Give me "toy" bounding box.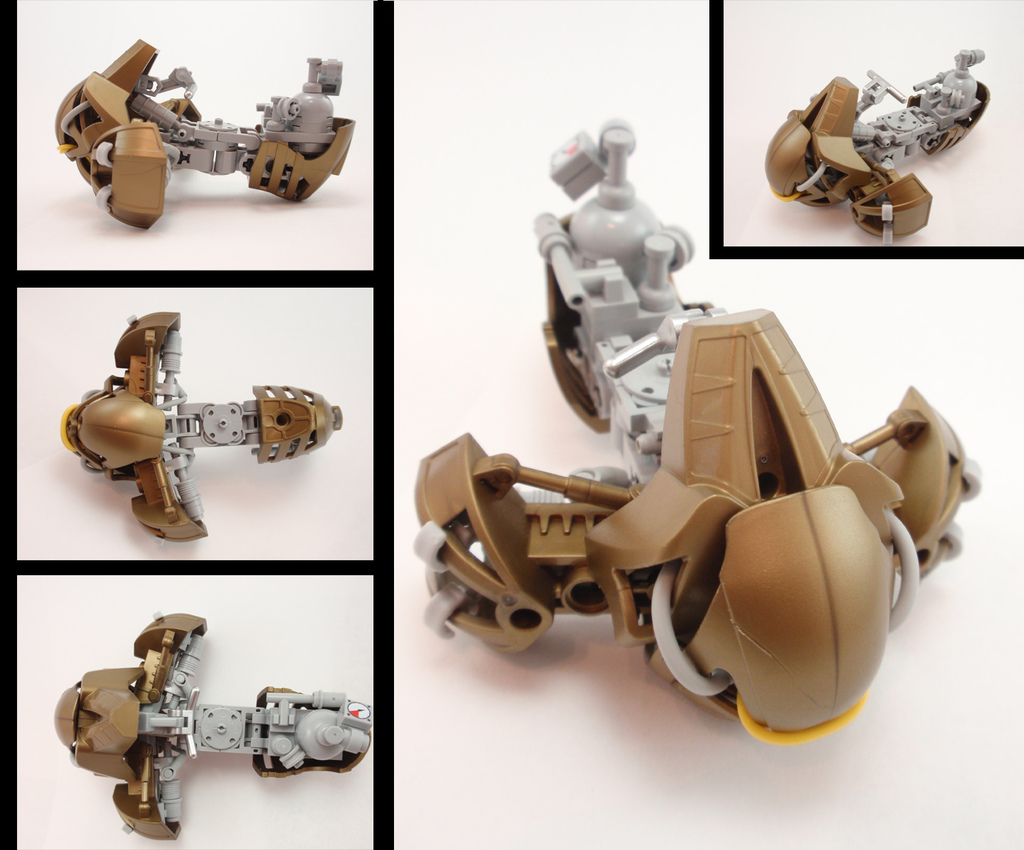
57/312/339/542.
